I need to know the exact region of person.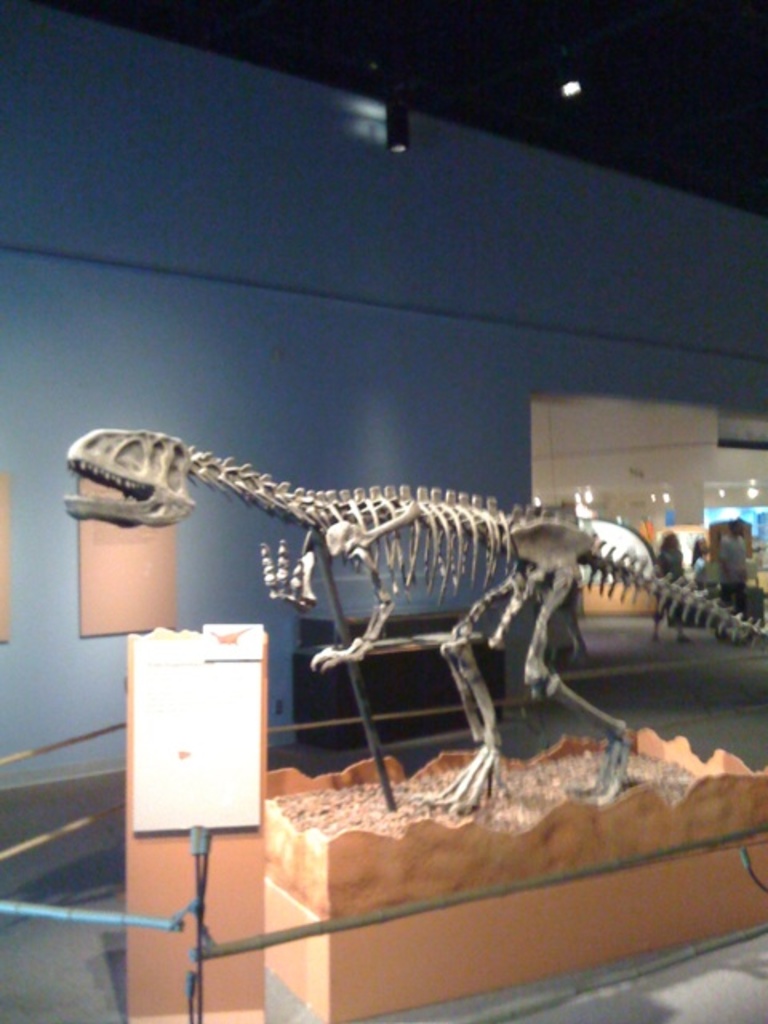
Region: locate(646, 526, 694, 642).
